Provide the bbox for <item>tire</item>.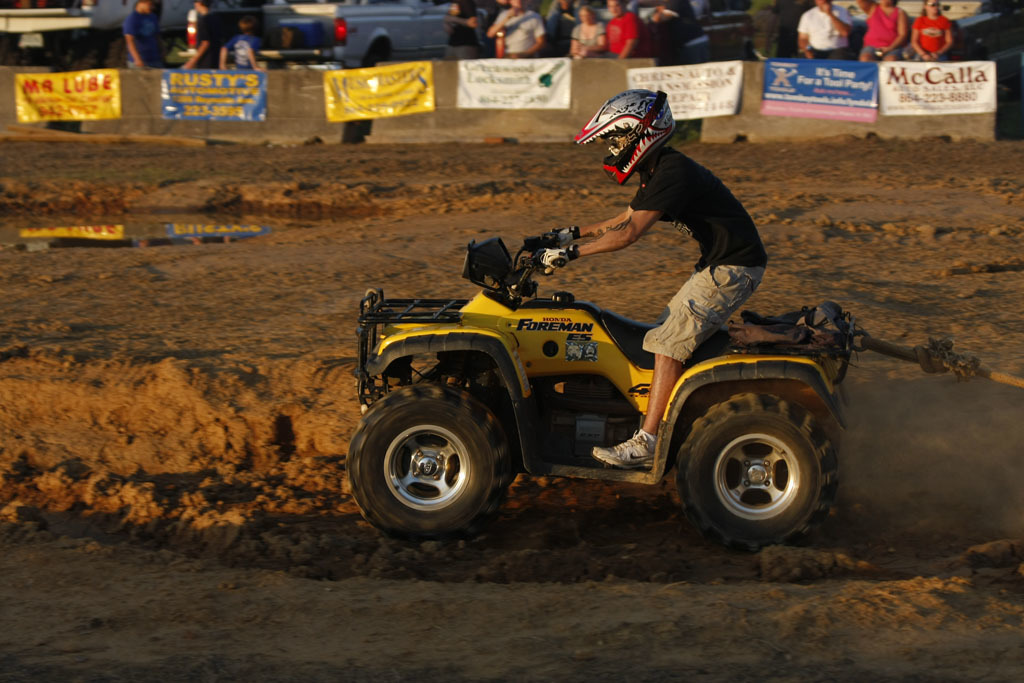
359,386,516,543.
